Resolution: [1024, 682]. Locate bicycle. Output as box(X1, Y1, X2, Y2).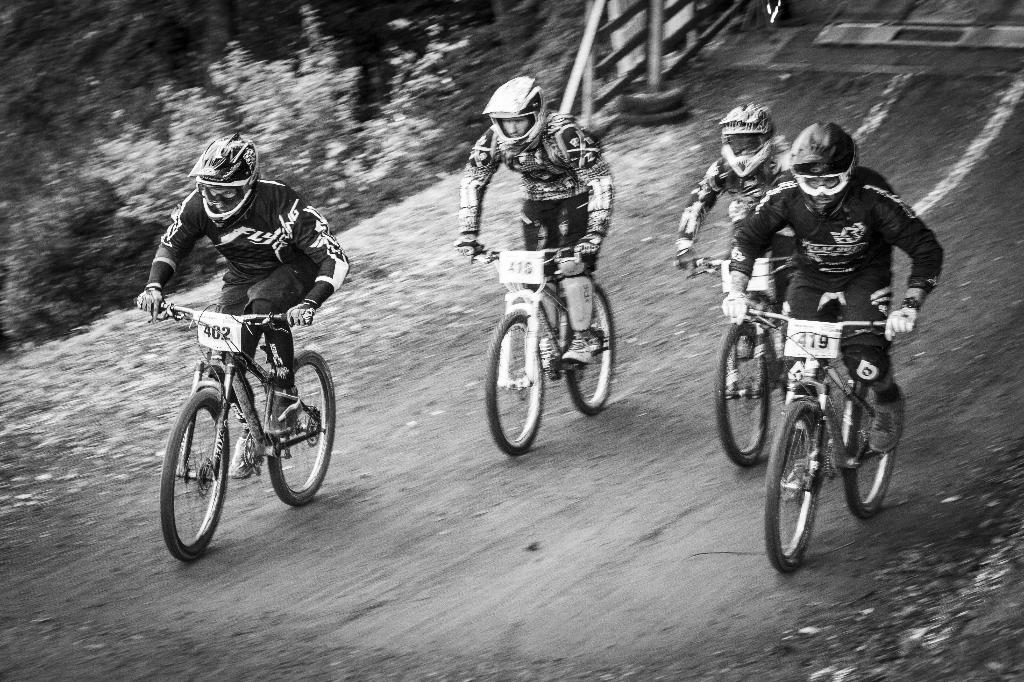
box(732, 294, 911, 576).
